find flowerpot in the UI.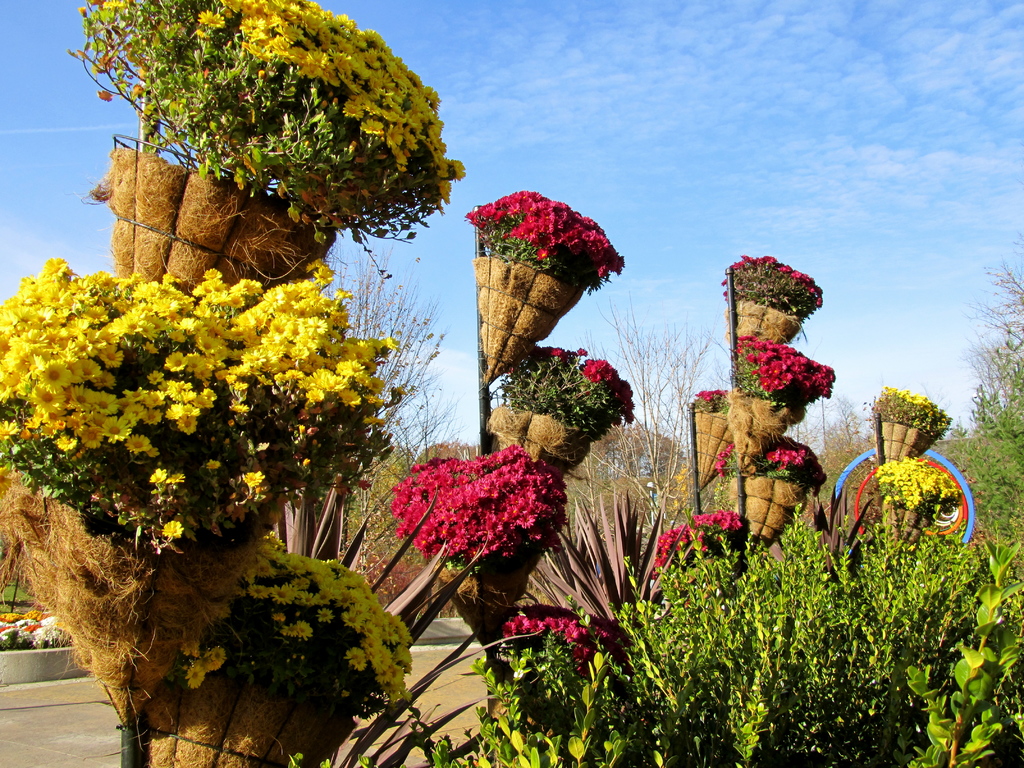
UI element at locate(424, 550, 522, 664).
